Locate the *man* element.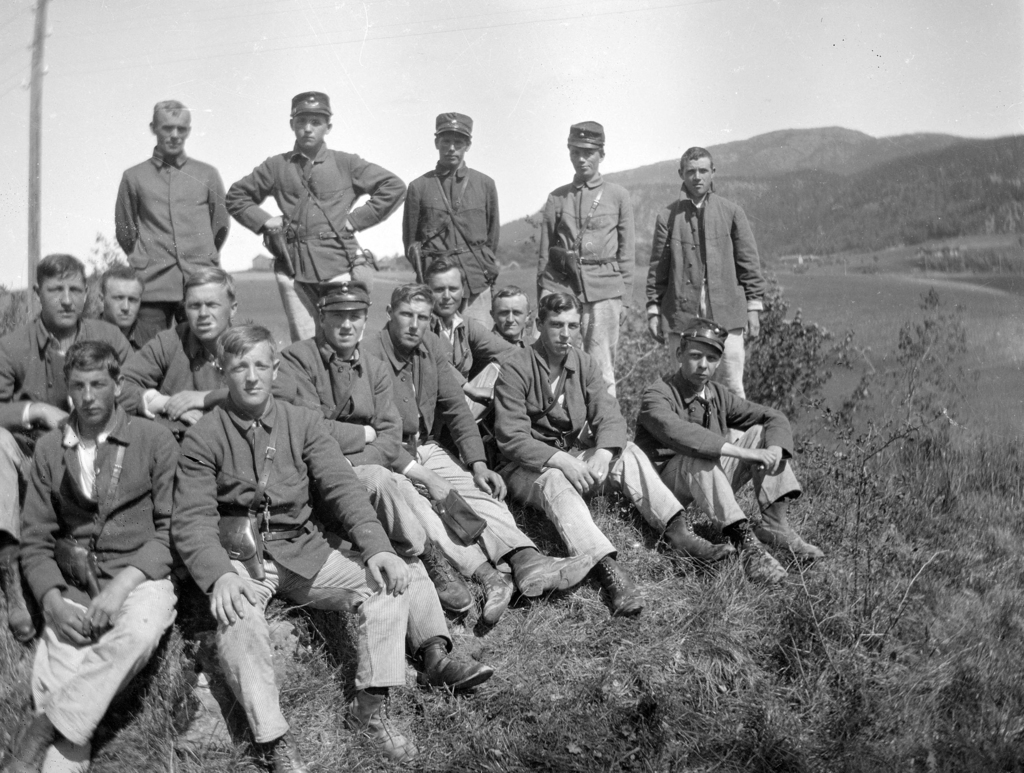
Element bbox: 271 276 483 614.
